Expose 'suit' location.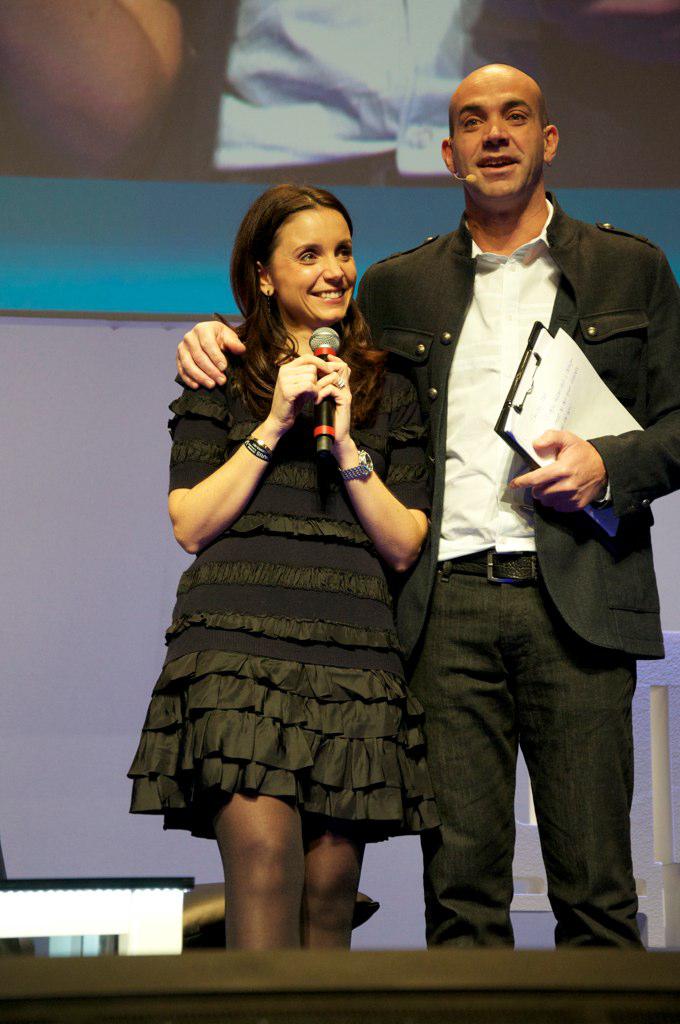
Exposed at left=351, top=196, right=679, bottom=963.
